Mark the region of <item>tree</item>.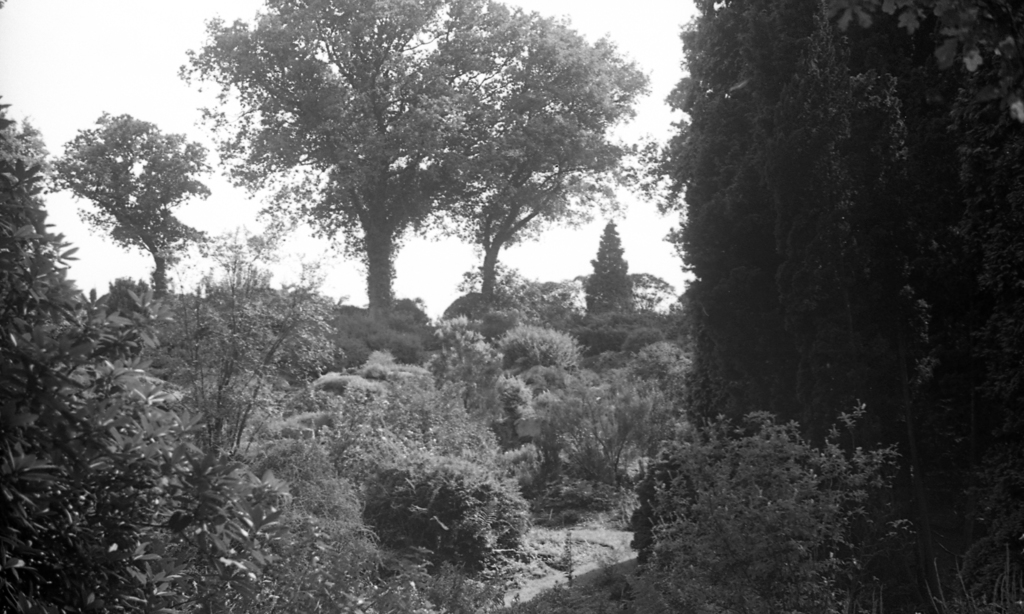
Region: 170 0 656 320.
